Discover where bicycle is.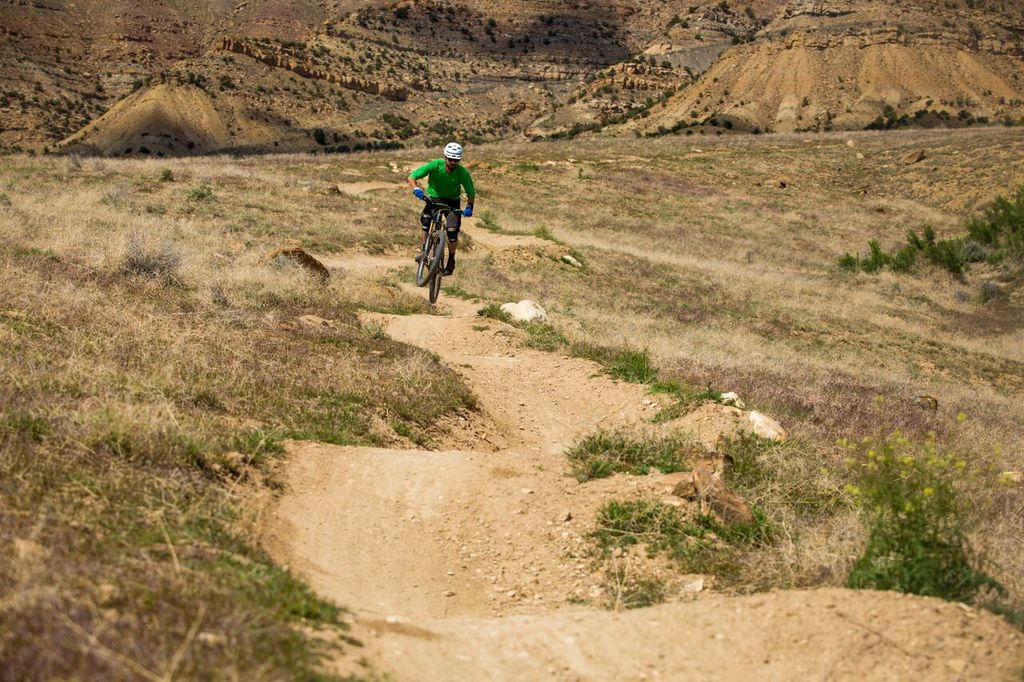
Discovered at x1=404 y1=185 x2=473 y2=281.
